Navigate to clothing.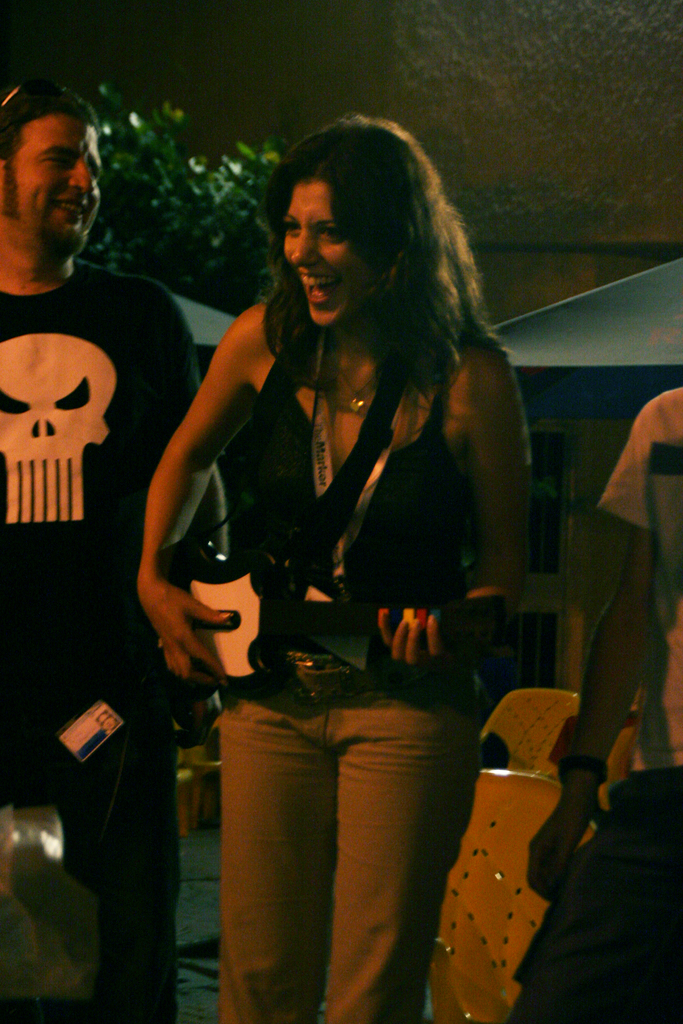
Navigation target: l=0, t=264, r=212, b=1023.
